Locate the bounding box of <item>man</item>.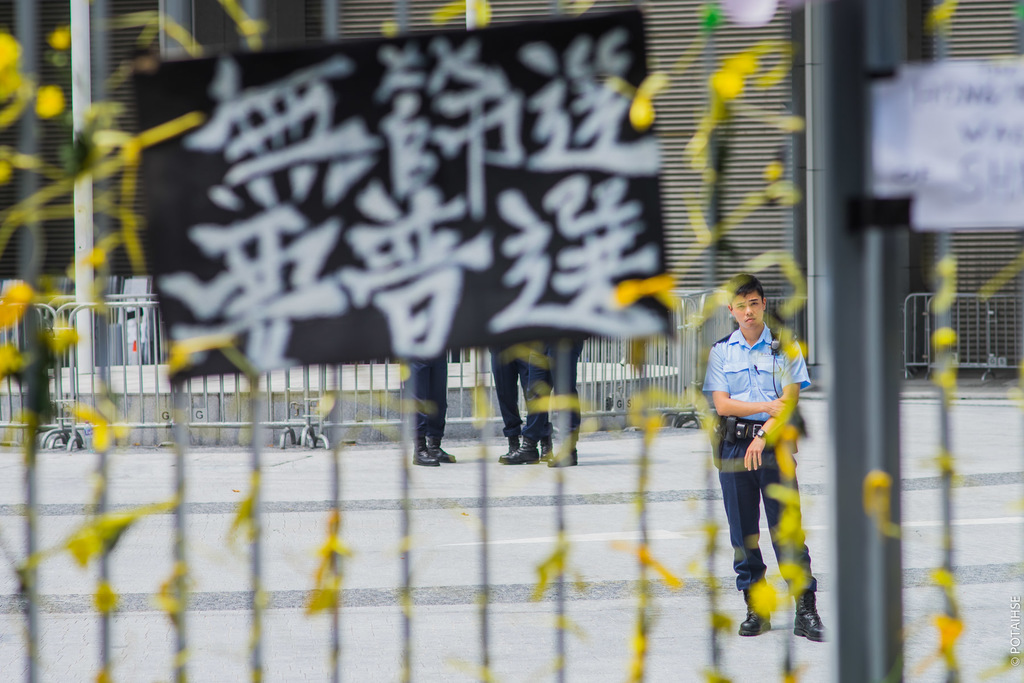
Bounding box: pyautogui.locateOnScreen(498, 340, 581, 466).
